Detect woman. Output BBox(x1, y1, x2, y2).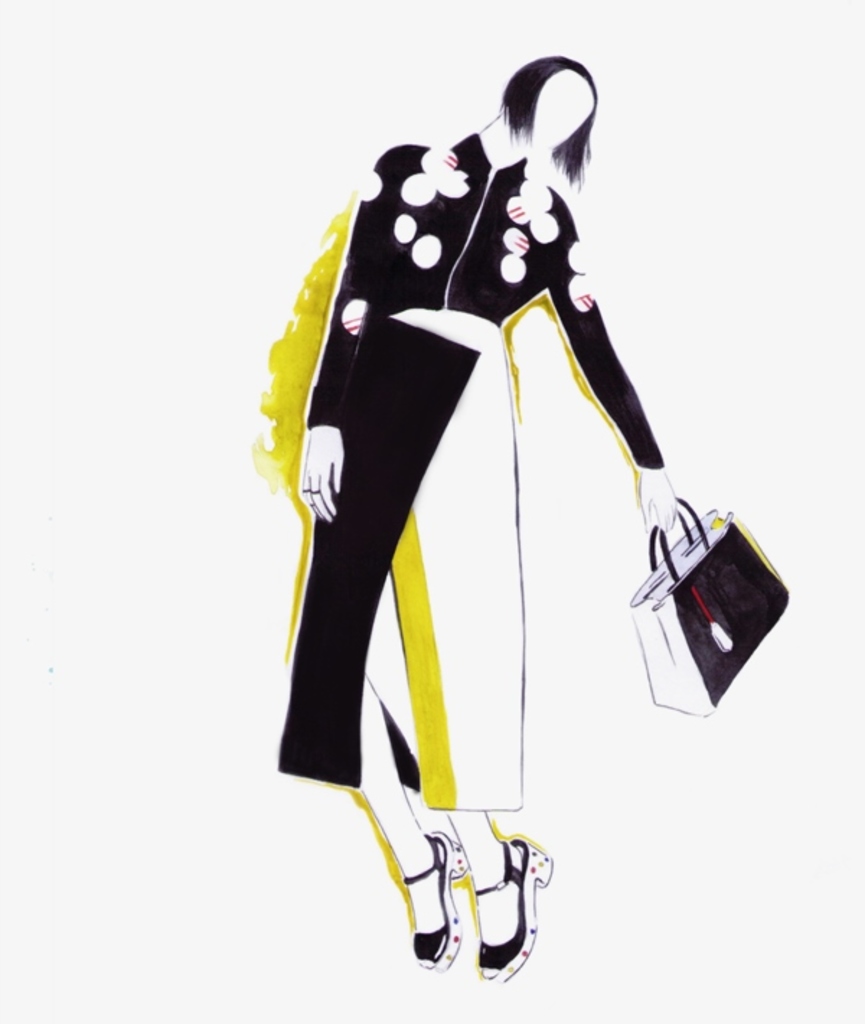
BBox(231, 6, 790, 966).
